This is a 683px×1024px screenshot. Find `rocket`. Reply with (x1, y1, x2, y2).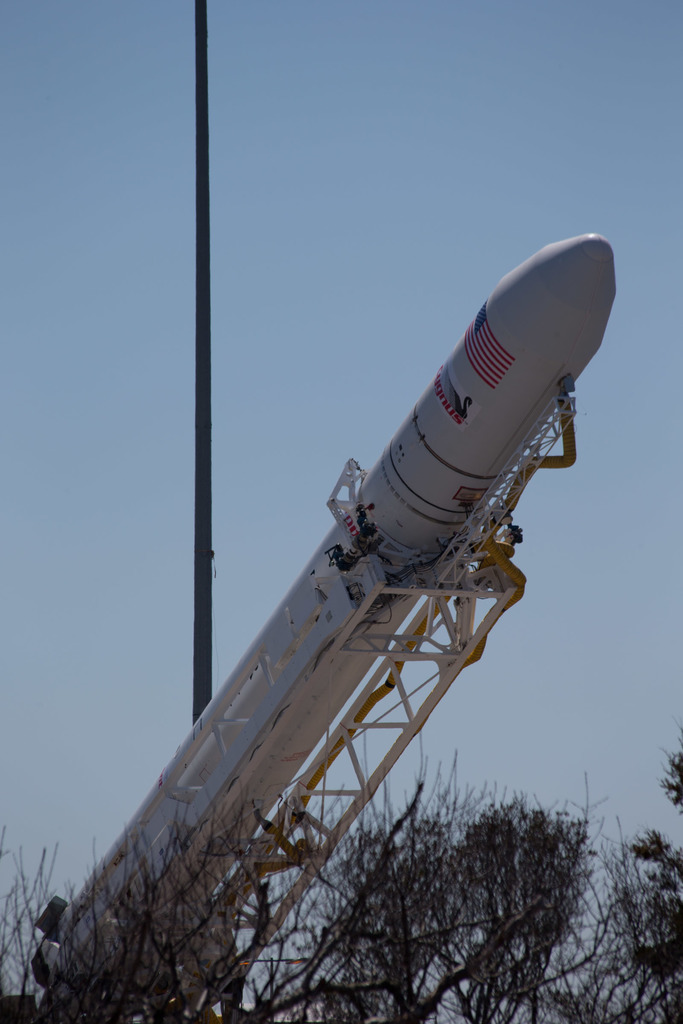
(79, 197, 623, 973).
